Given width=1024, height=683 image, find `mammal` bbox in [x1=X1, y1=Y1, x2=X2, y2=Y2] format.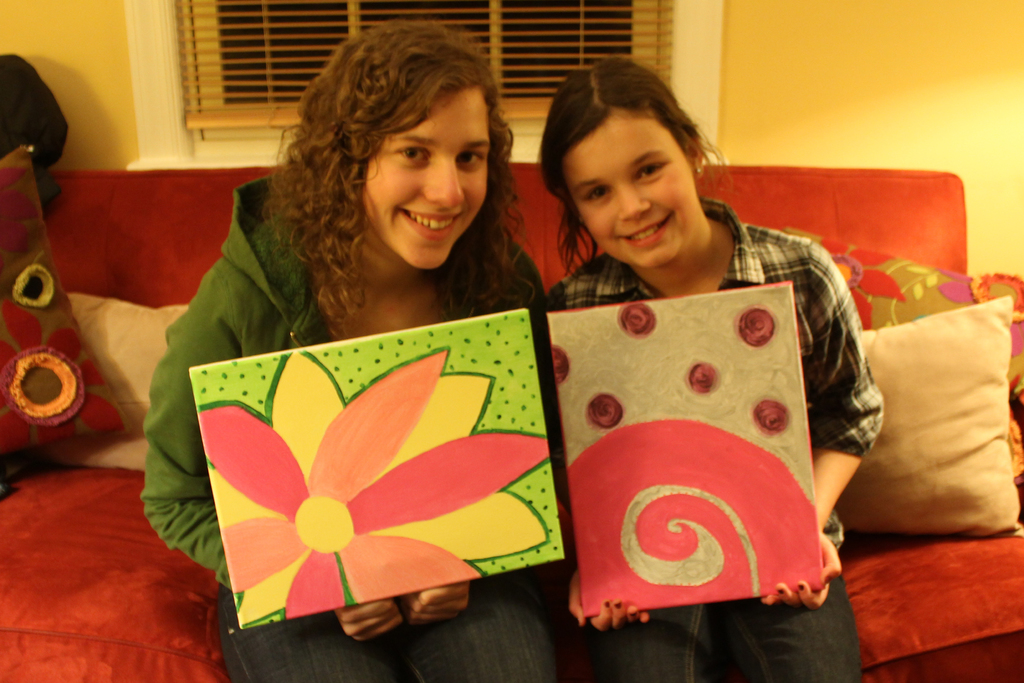
[x1=504, y1=99, x2=898, y2=671].
